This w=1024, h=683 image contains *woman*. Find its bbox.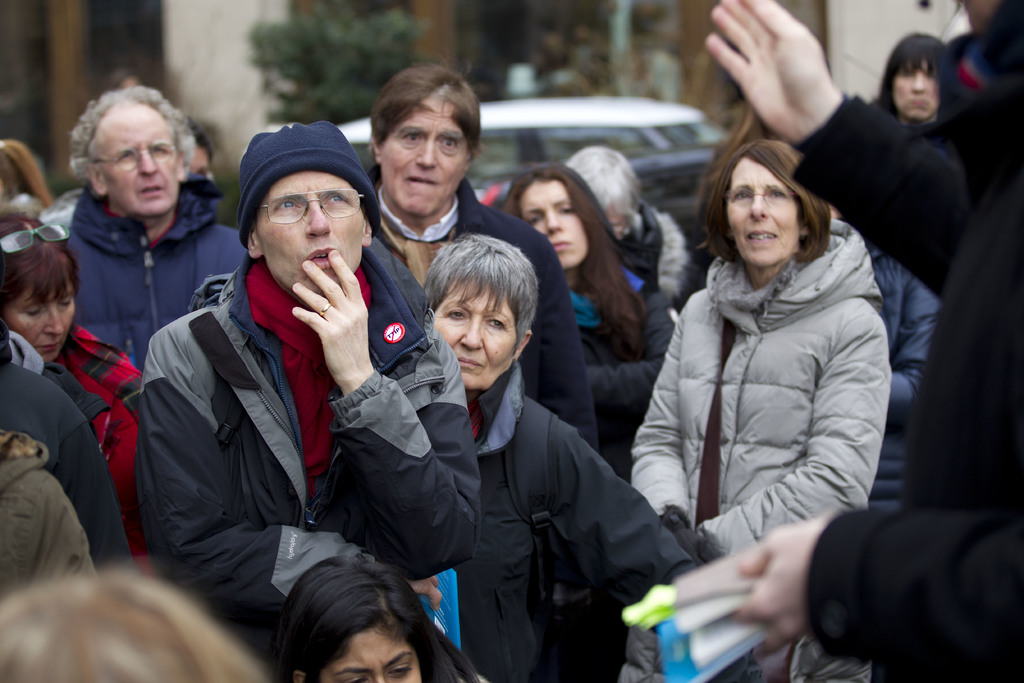
<region>0, 554, 273, 682</region>.
